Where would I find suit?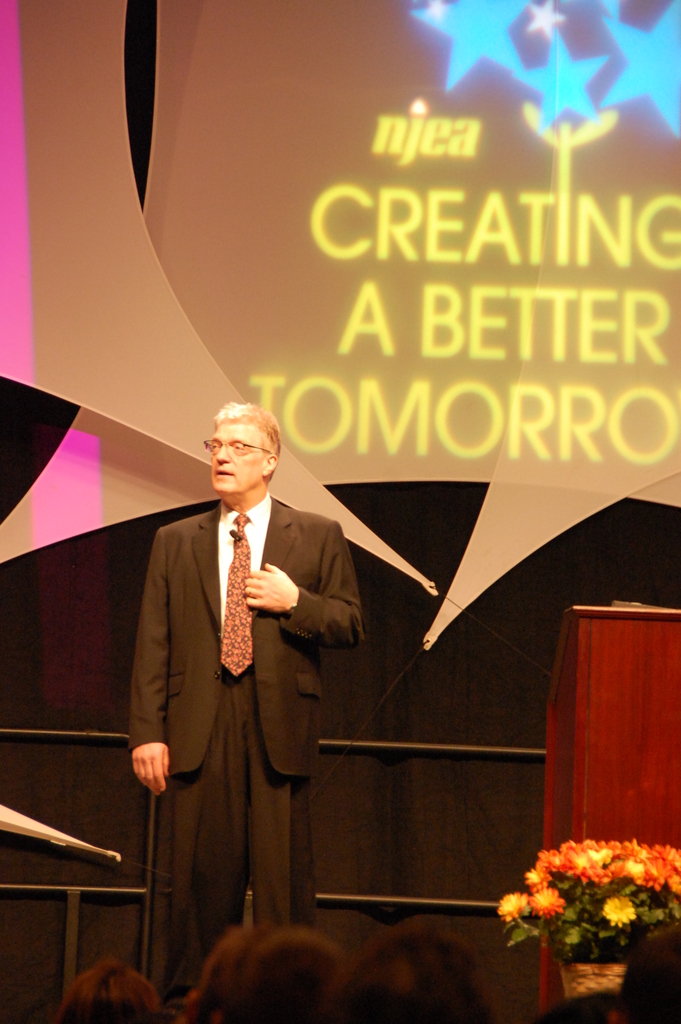
At 119, 414, 365, 942.
